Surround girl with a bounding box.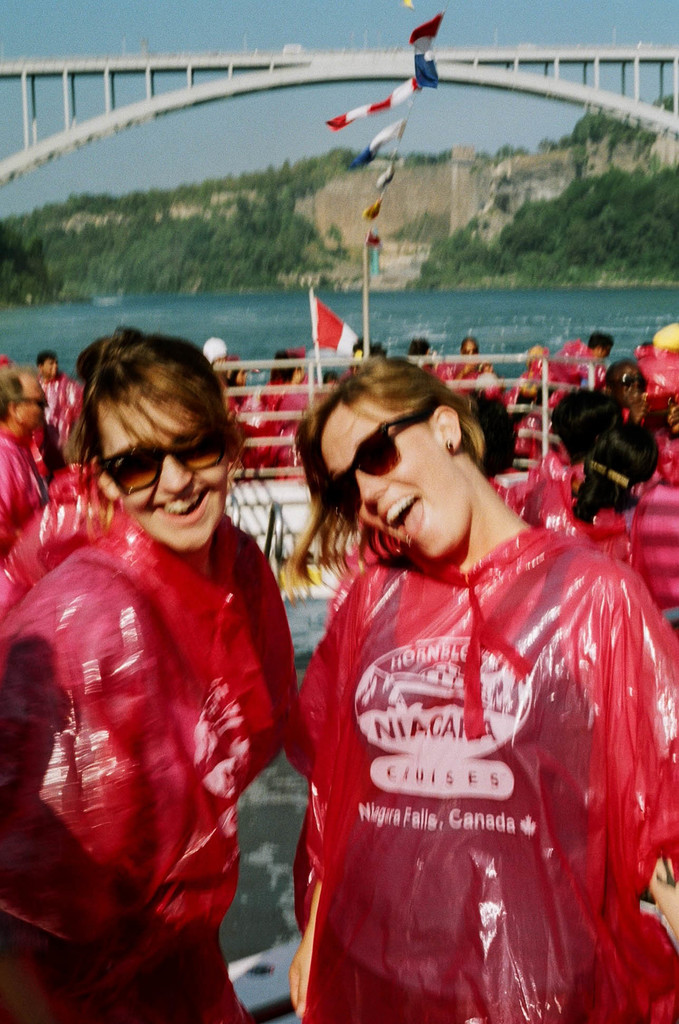
rect(285, 356, 678, 1023).
